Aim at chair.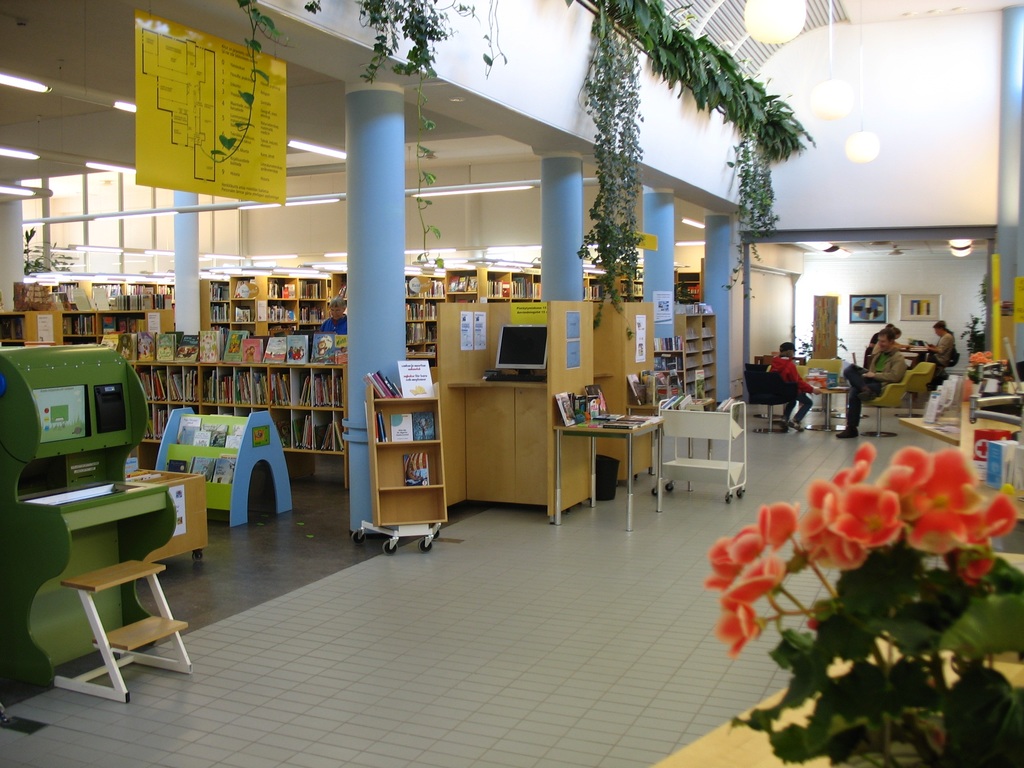
Aimed at x1=805, y1=358, x2=845, y2=413.
